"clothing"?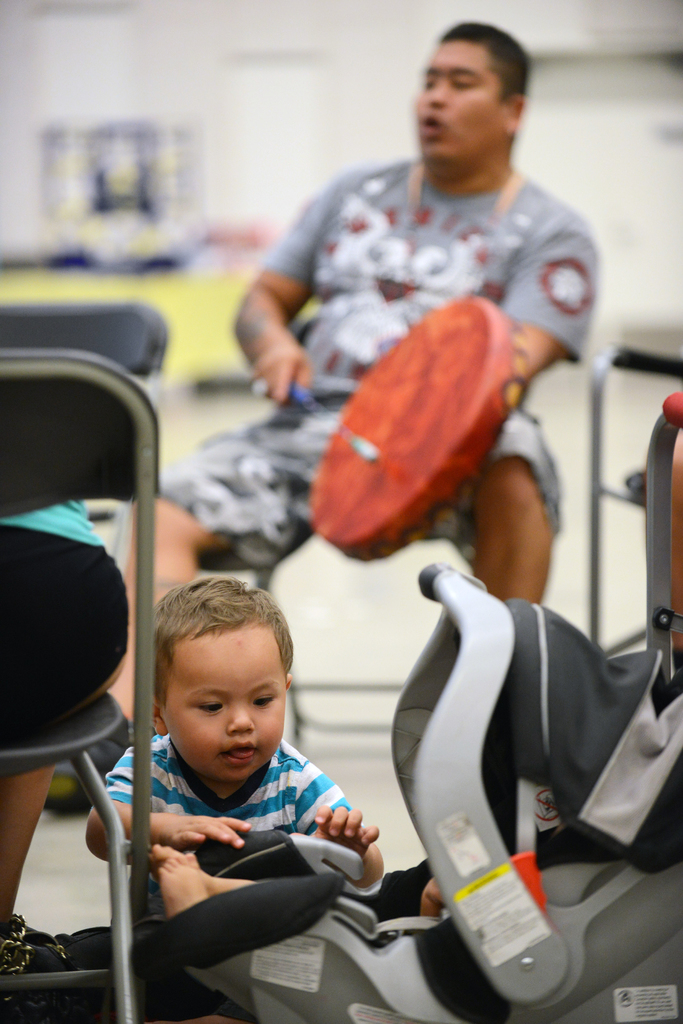
region(92, 733, 360, 844)
